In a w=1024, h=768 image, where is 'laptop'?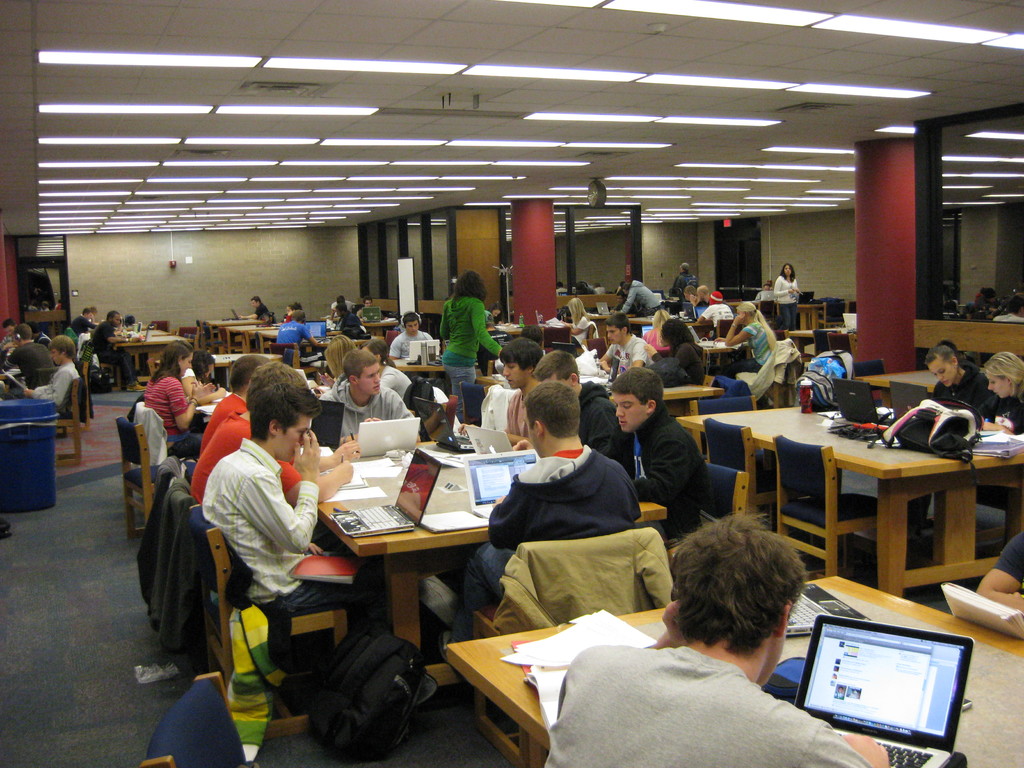
Rect(141, 330, 149, 340).
